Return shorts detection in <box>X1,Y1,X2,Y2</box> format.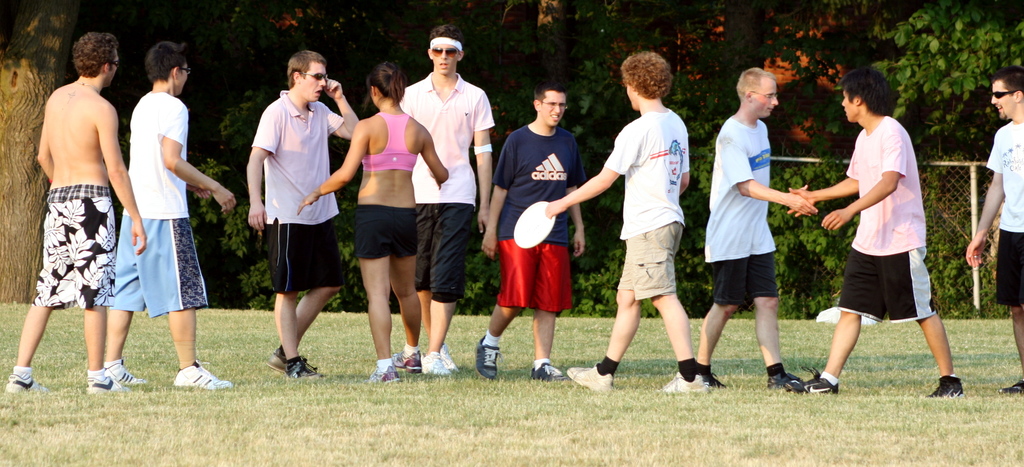
<box>265,222,346,297</box>.
